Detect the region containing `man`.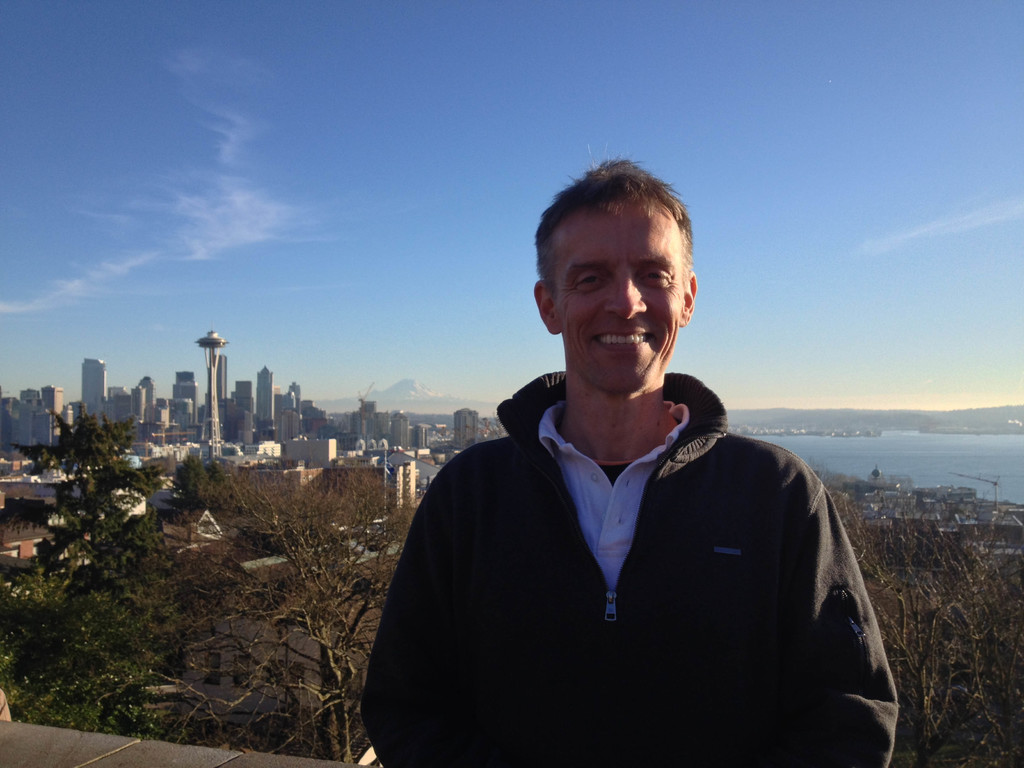
[364,188,869,762].
